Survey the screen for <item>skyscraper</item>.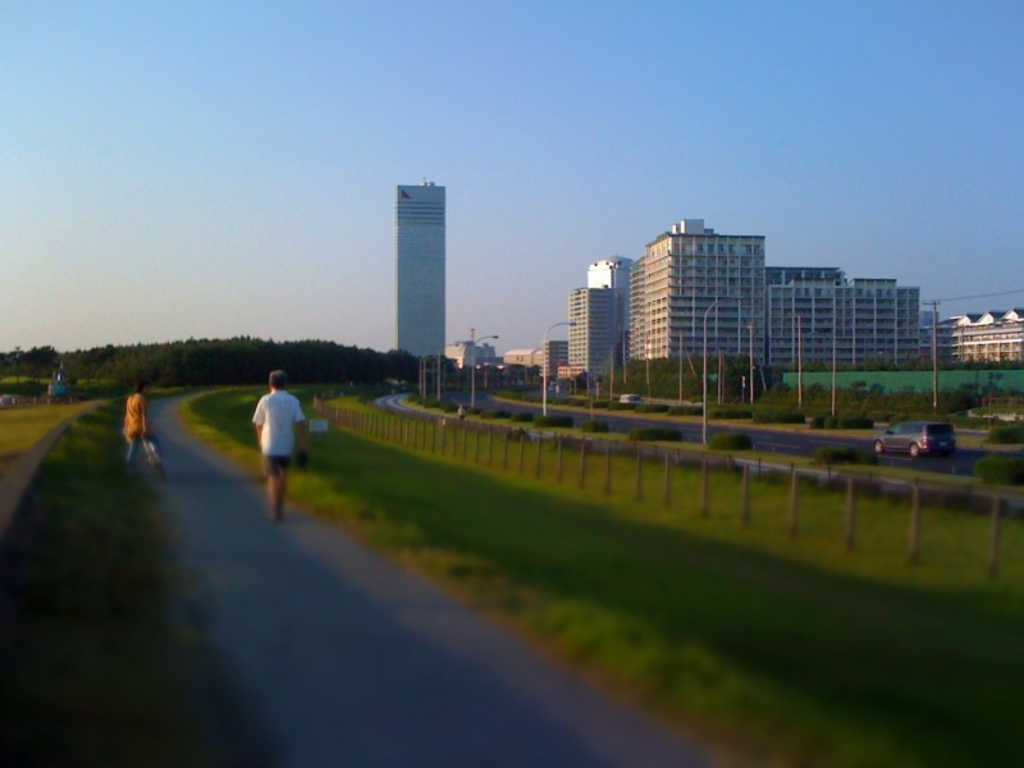
Survey found: x1=394, y1=183, x2=452, y2=357.
